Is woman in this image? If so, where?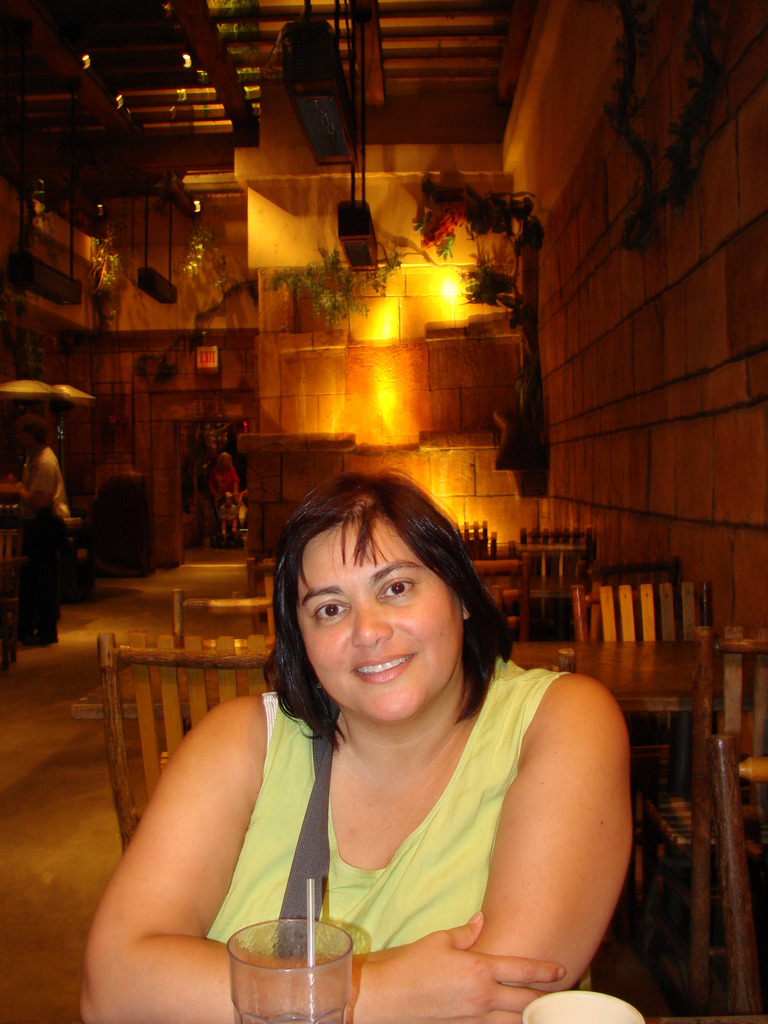
Yes, at rect(205, 454, 240, 512).
